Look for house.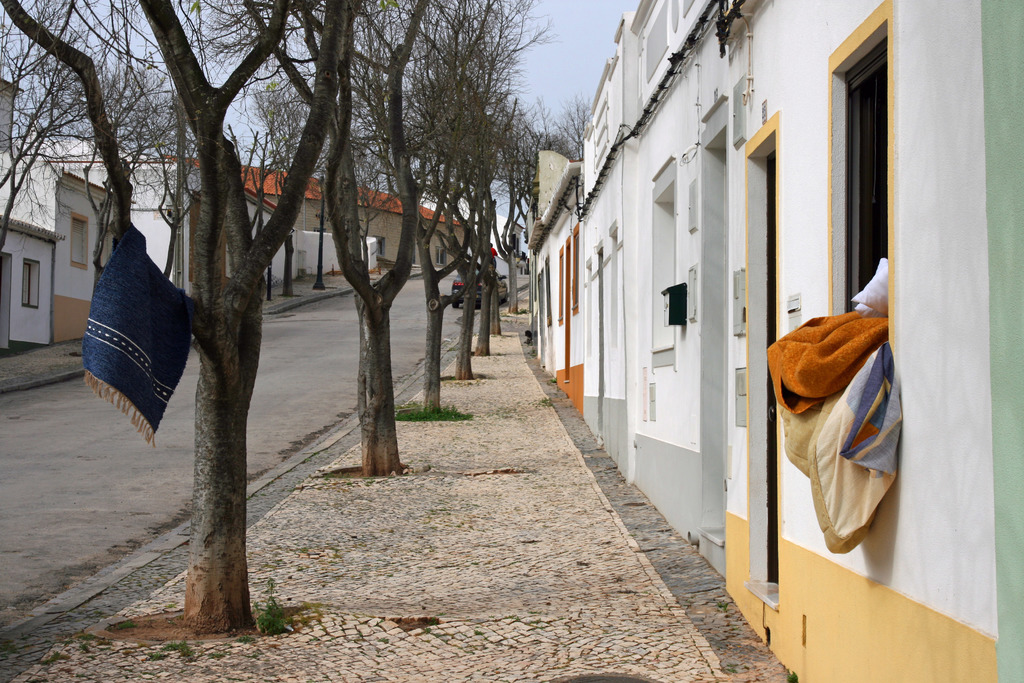
Found: 0:78:113:356.
